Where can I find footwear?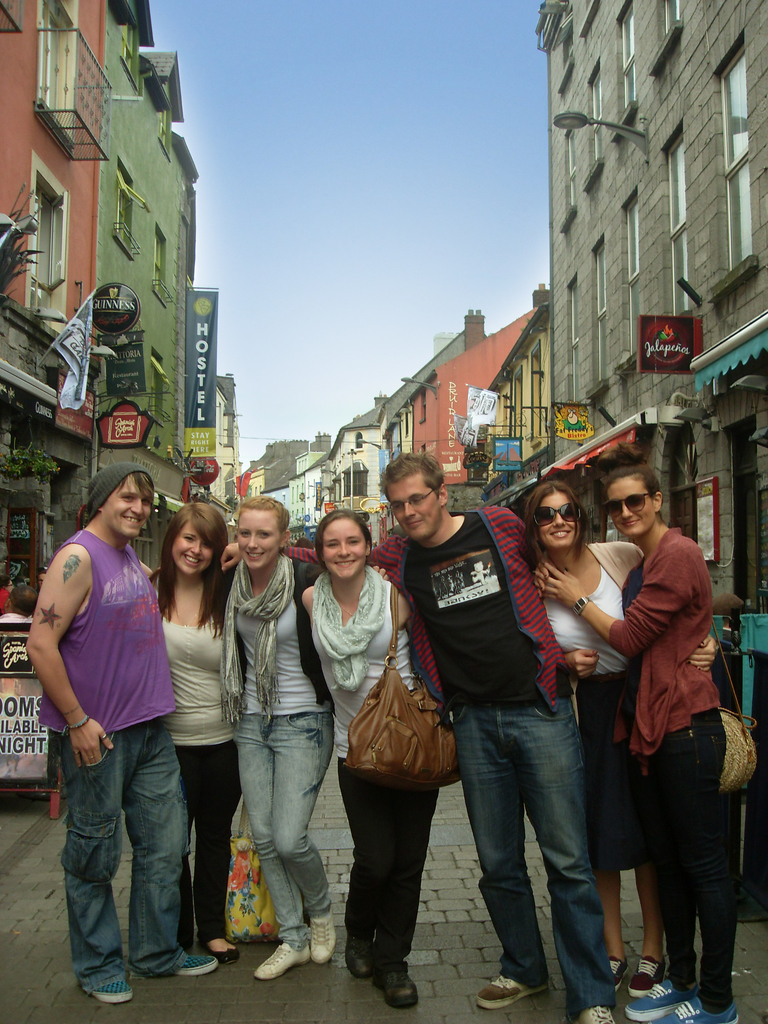
You can find it at locate(623, 984, 673, 1023).
